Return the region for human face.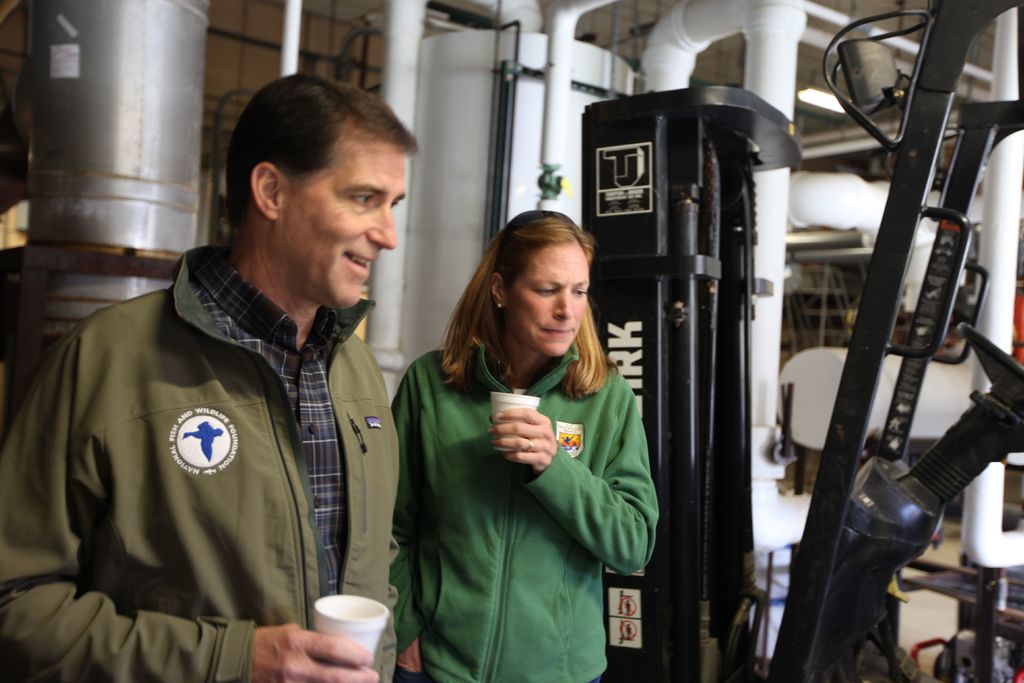
273/143/409/311.
